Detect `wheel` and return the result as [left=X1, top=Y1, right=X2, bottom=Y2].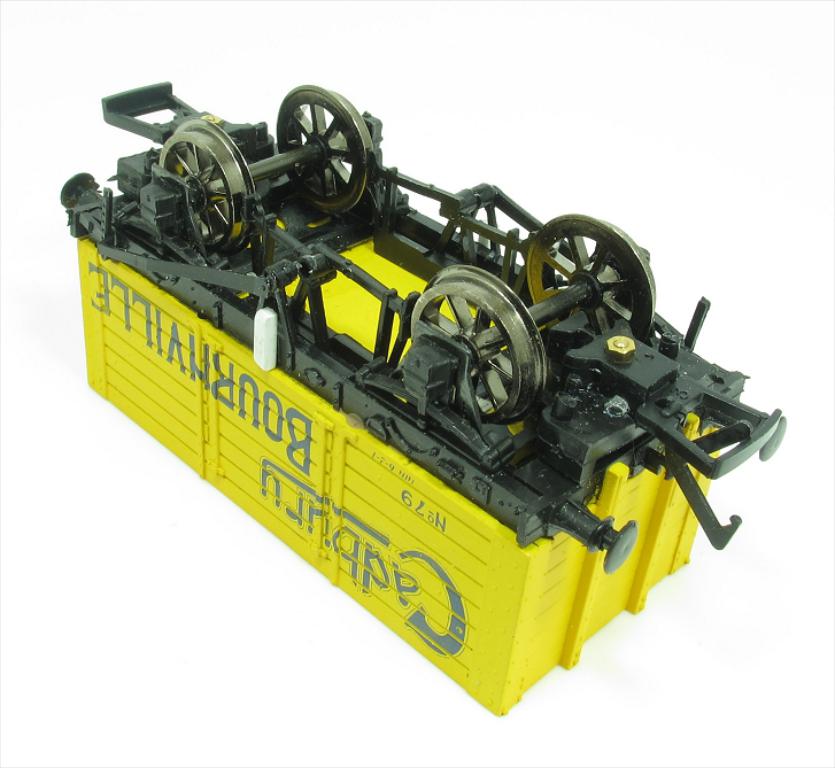
[left=532, top=212, right=662, bottom=339].
